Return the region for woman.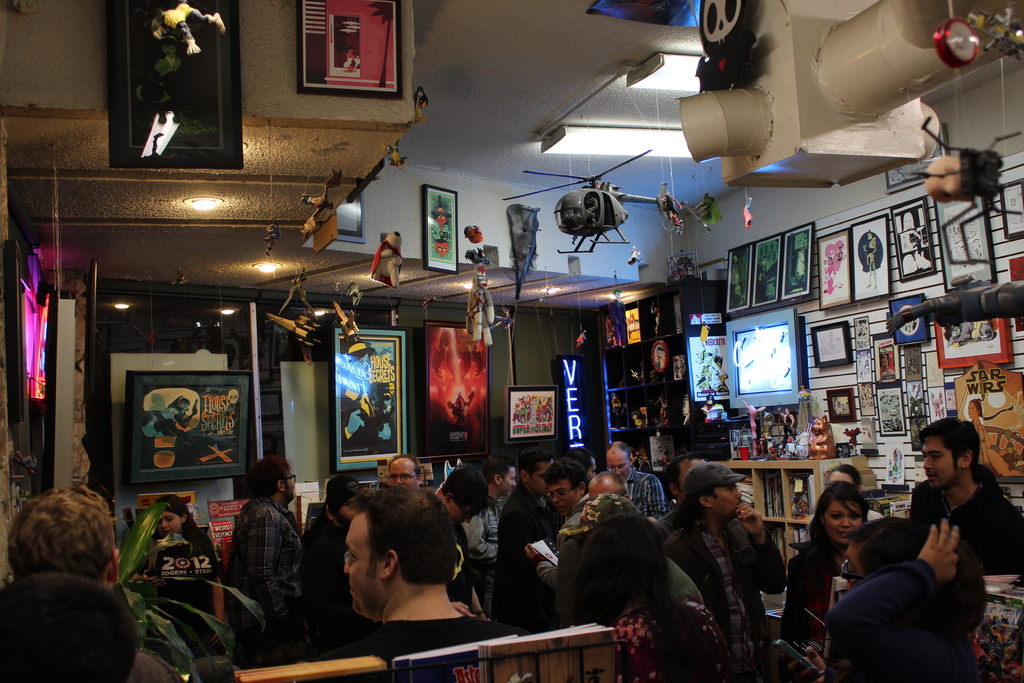
[967,399,1011,476].
